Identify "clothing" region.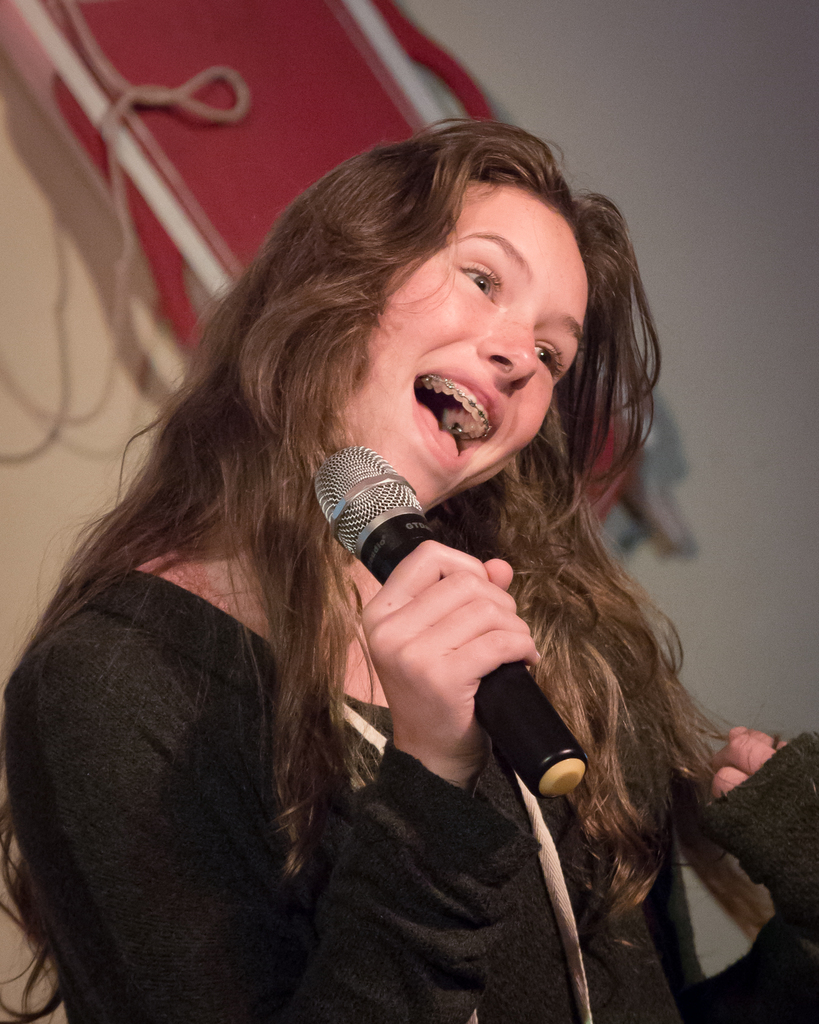
Region: [0, 273, 738, 1003].
